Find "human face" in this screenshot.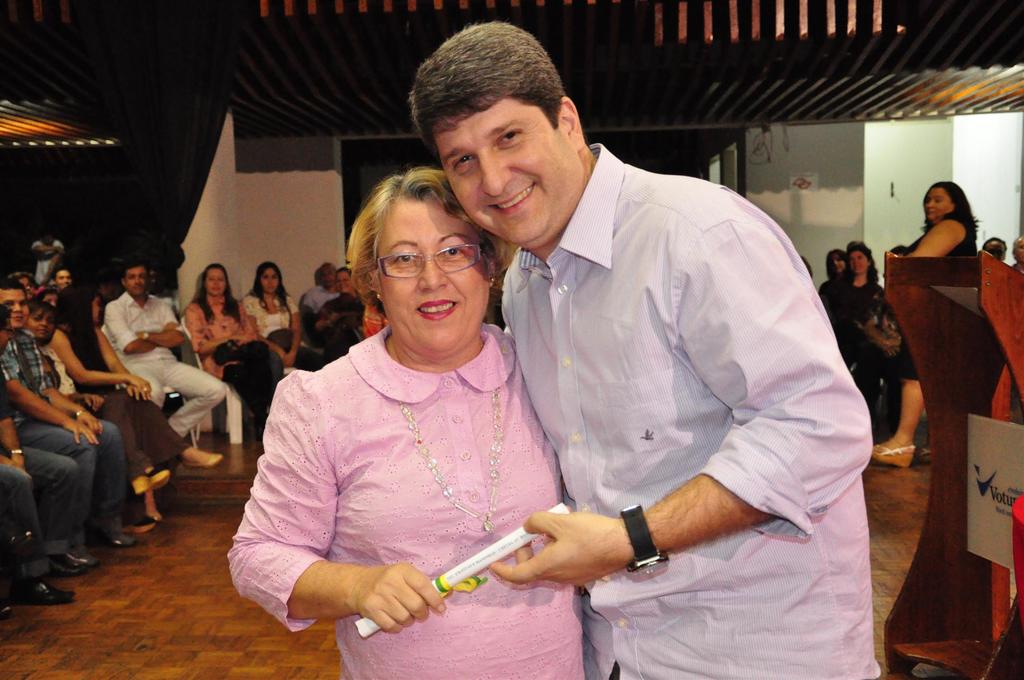
The bounding box for "human face" is 336/269/351/295.
